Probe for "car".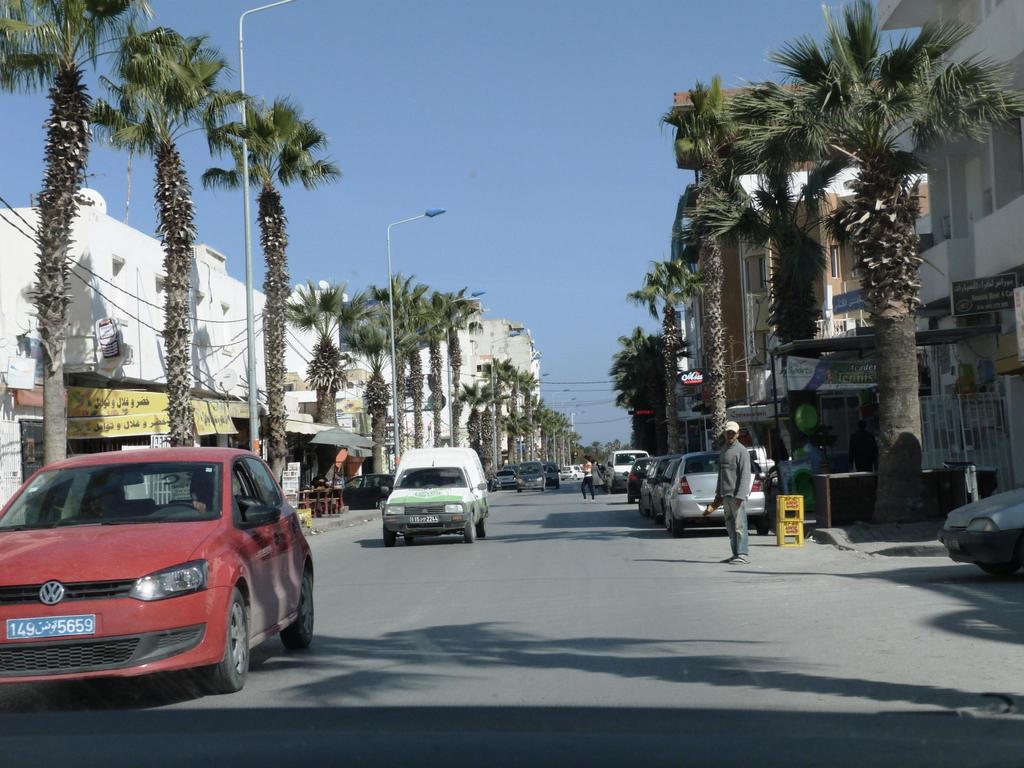
Probe result: locate(625, 456, 644, 495).
